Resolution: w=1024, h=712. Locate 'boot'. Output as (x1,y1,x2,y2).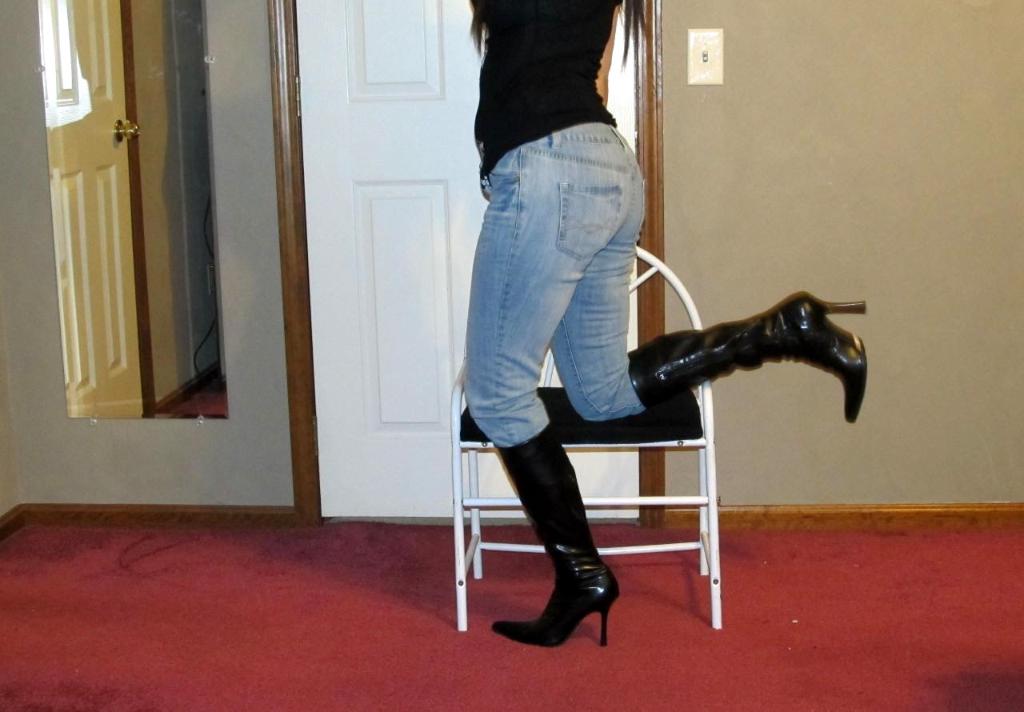
(499,436,630,671).
